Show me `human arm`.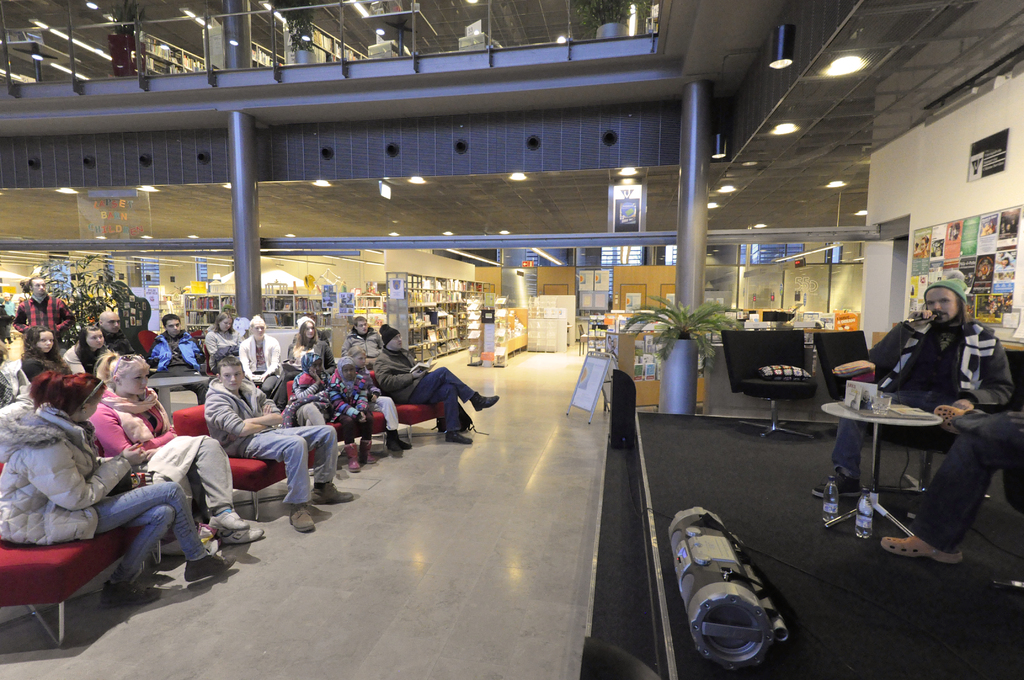
`human arm` is here: [left=338, top=342, right=344, bottom=359].
